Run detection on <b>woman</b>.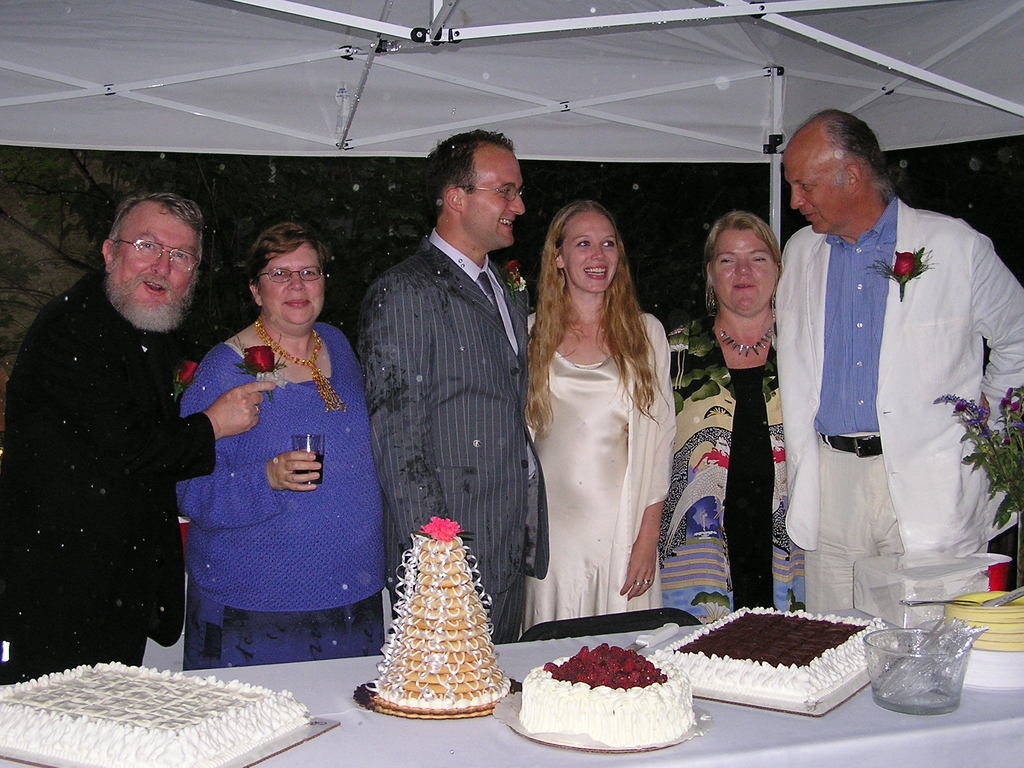
Result: box(657, 213, 806, 622).
